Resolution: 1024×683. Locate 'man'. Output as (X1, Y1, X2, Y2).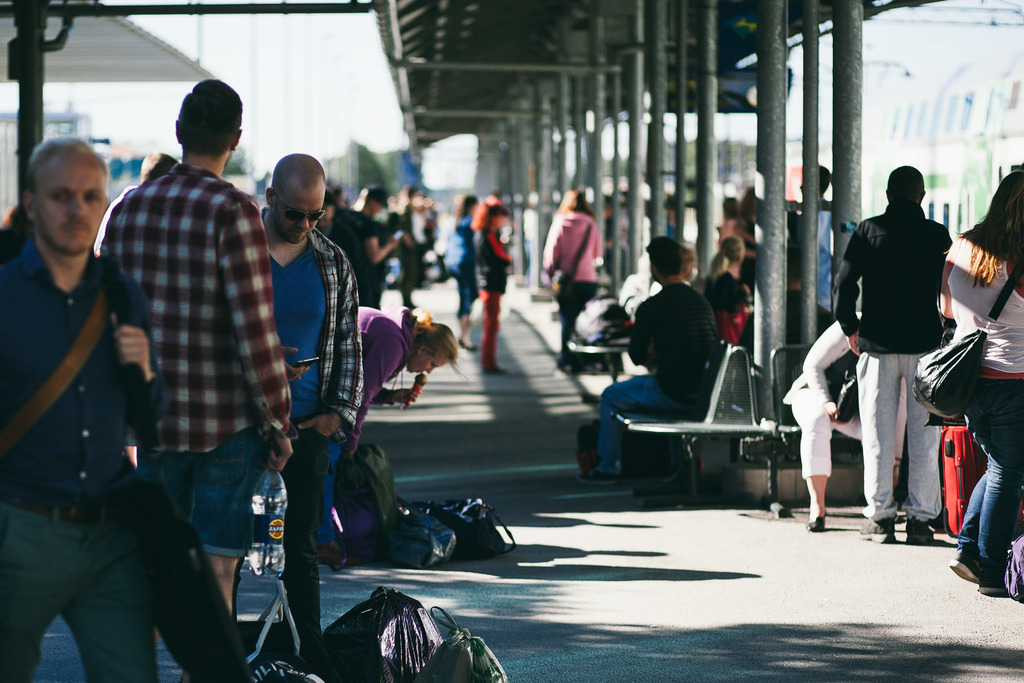
(578, 237, 722, 492).
